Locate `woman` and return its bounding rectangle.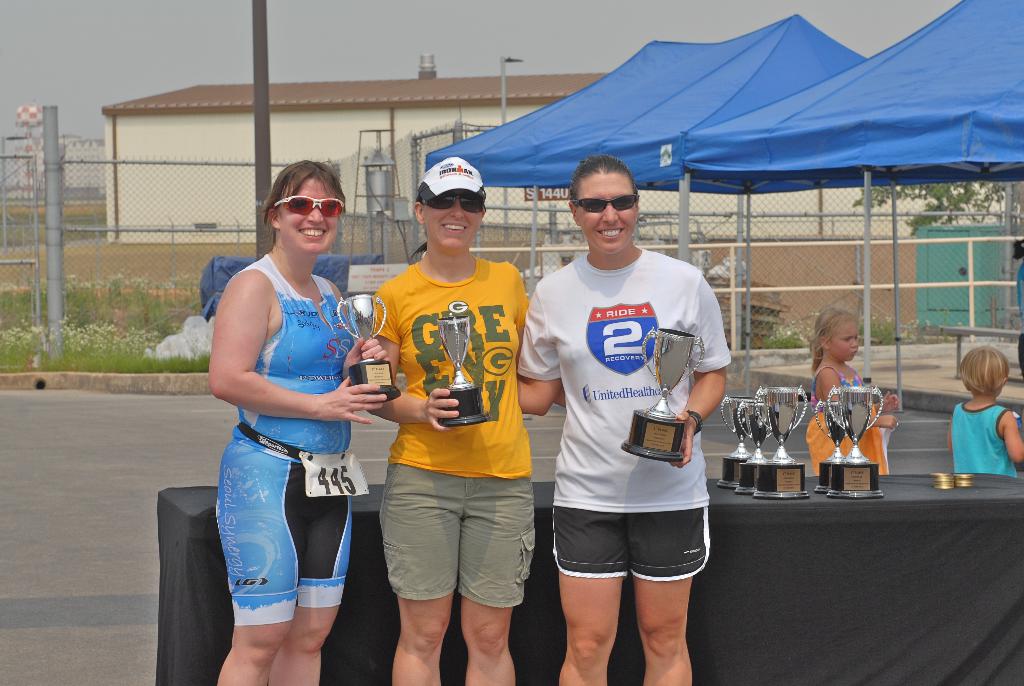
[left=194, top=151, right=384, bottom=676].
